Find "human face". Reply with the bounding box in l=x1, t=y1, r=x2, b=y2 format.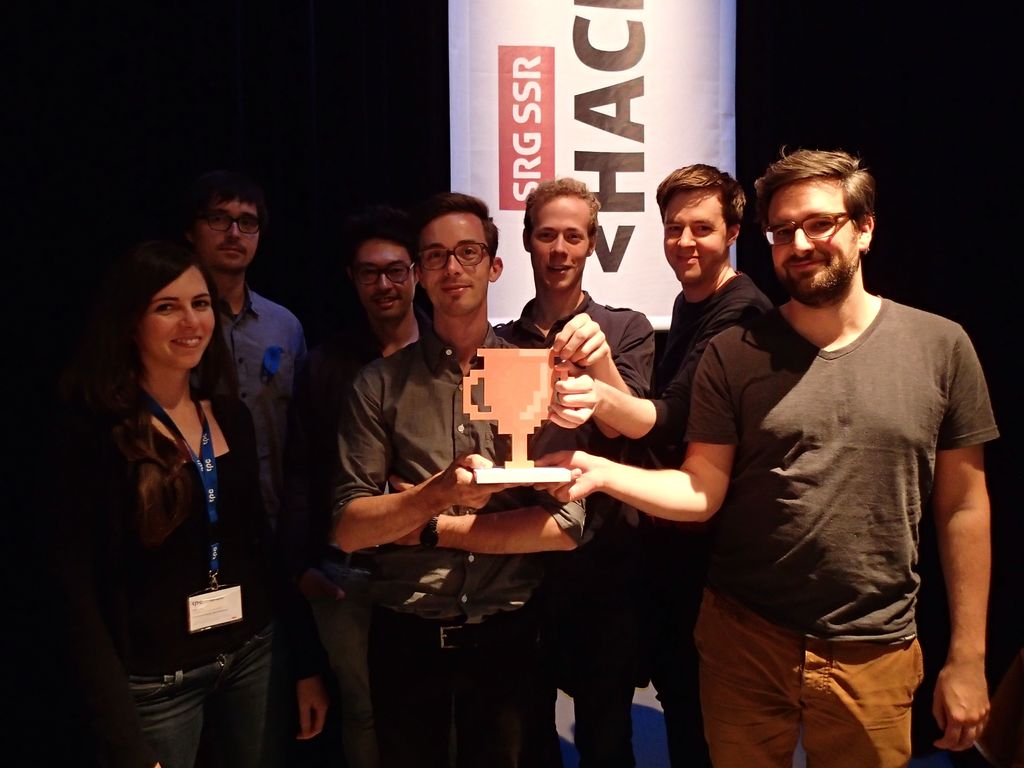
l=147, t=268, r=214, b=373.
